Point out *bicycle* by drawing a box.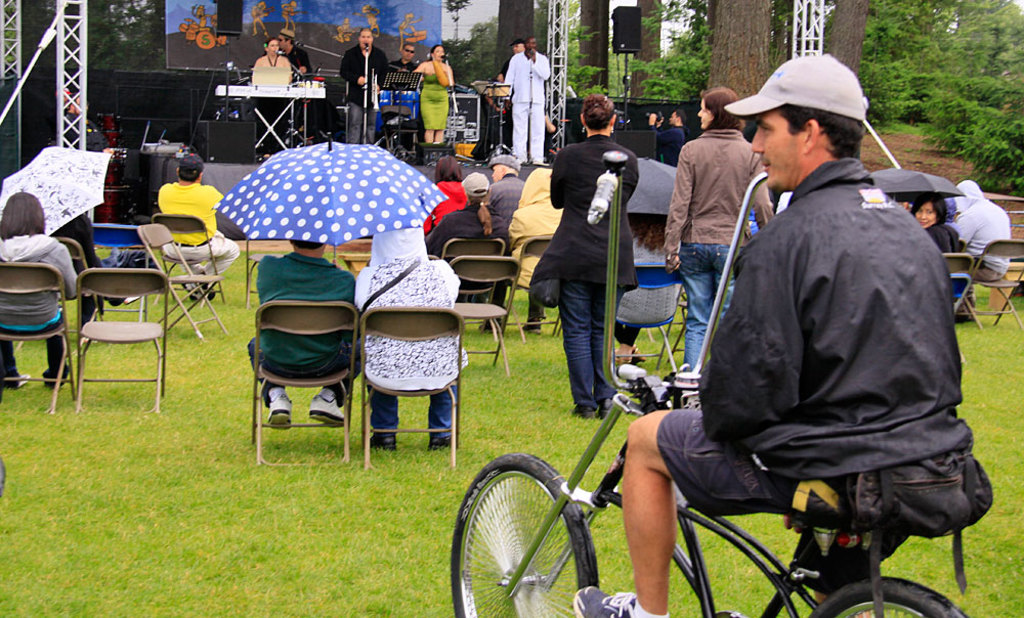
Rect(447, 149, 967, 617).
